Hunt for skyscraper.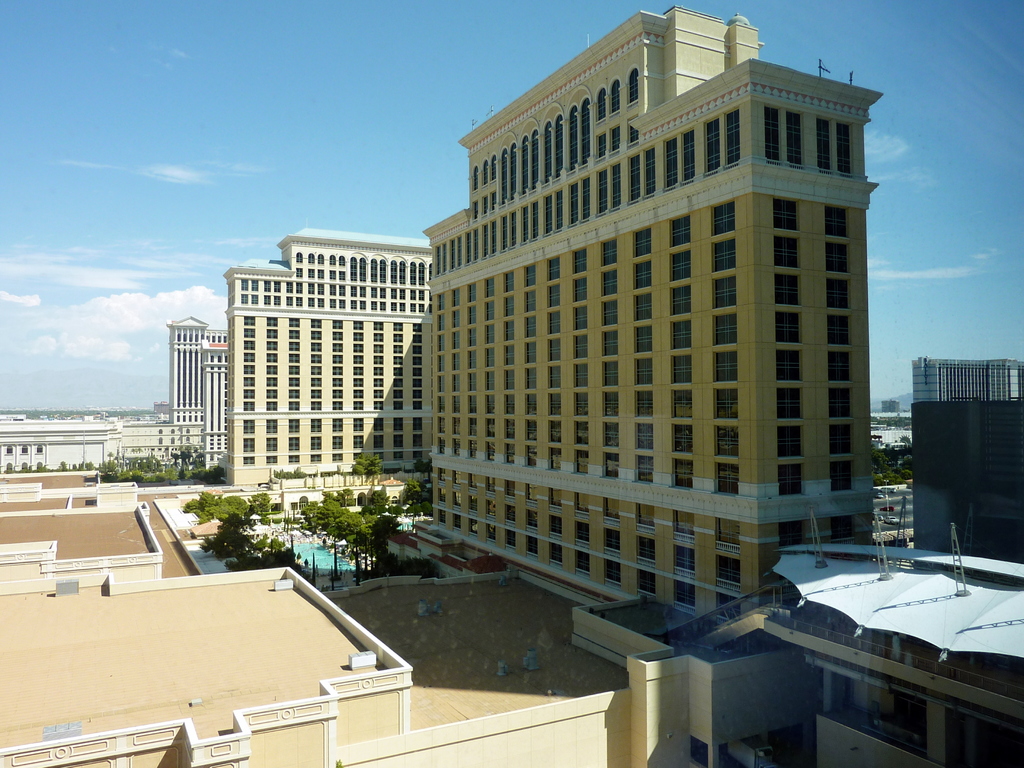
Hunted down at 161, 308, 220, 433.
